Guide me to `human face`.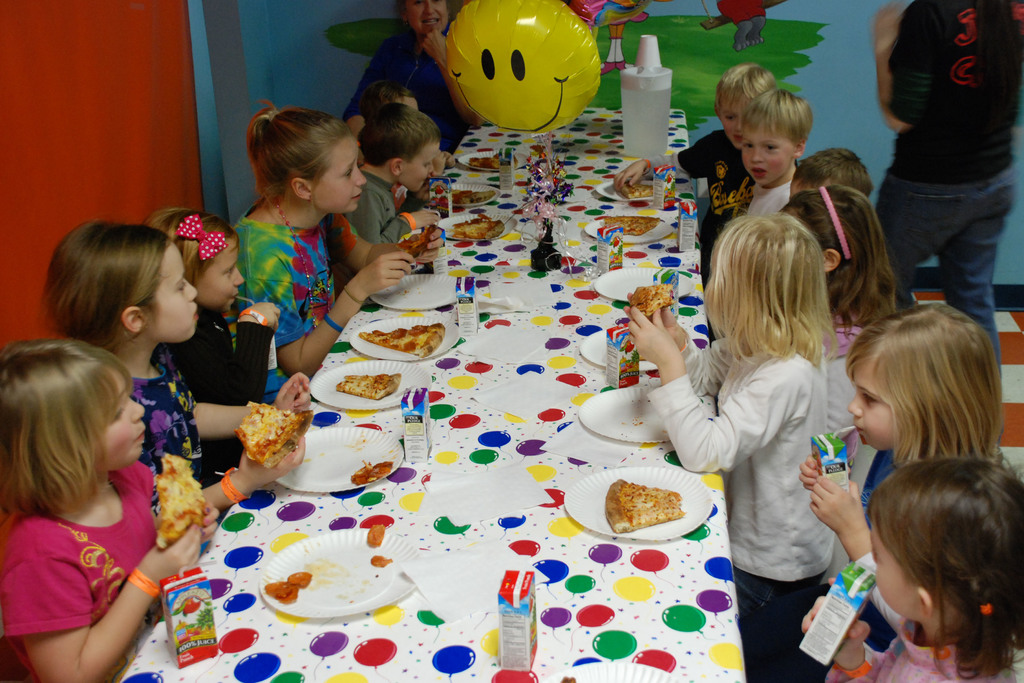
Guidance: <bbox>717, 89, 750, 145</bbox>.
